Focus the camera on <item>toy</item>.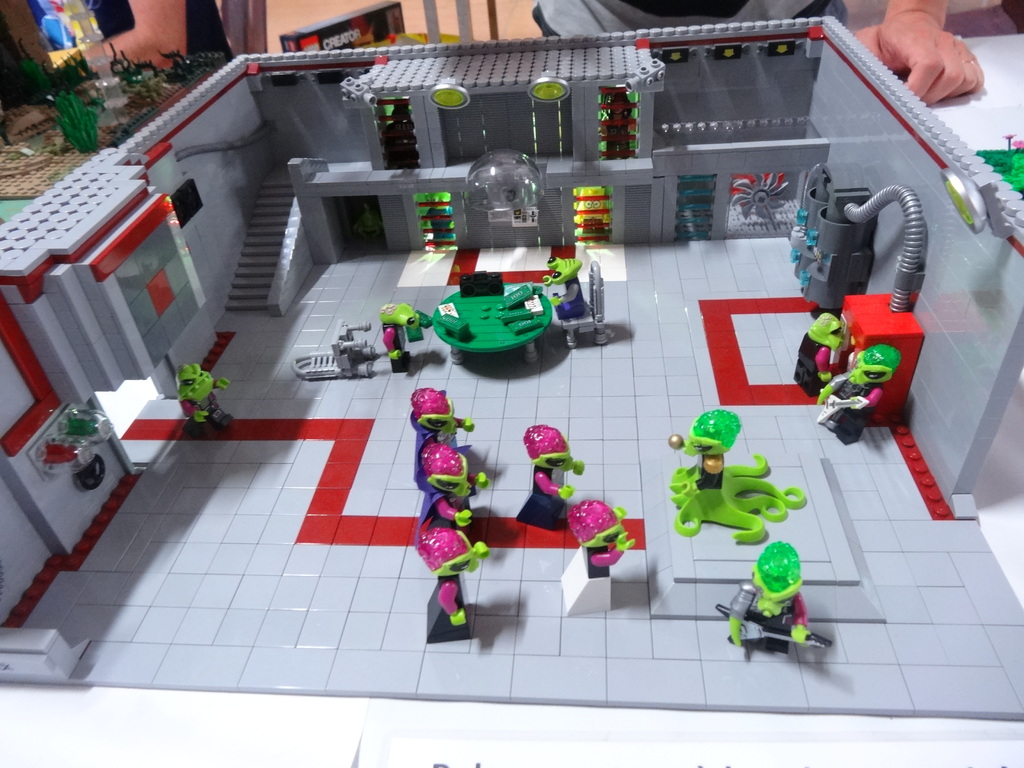
Focus region: [792, 309, 845, 399].
